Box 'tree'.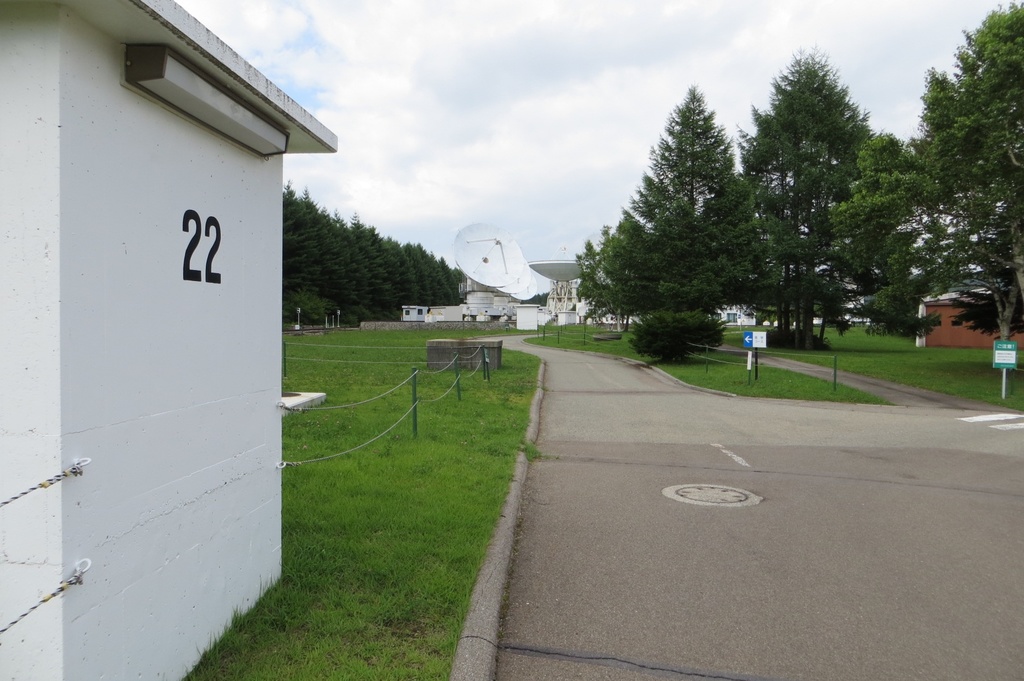
898:0:1023:381.
